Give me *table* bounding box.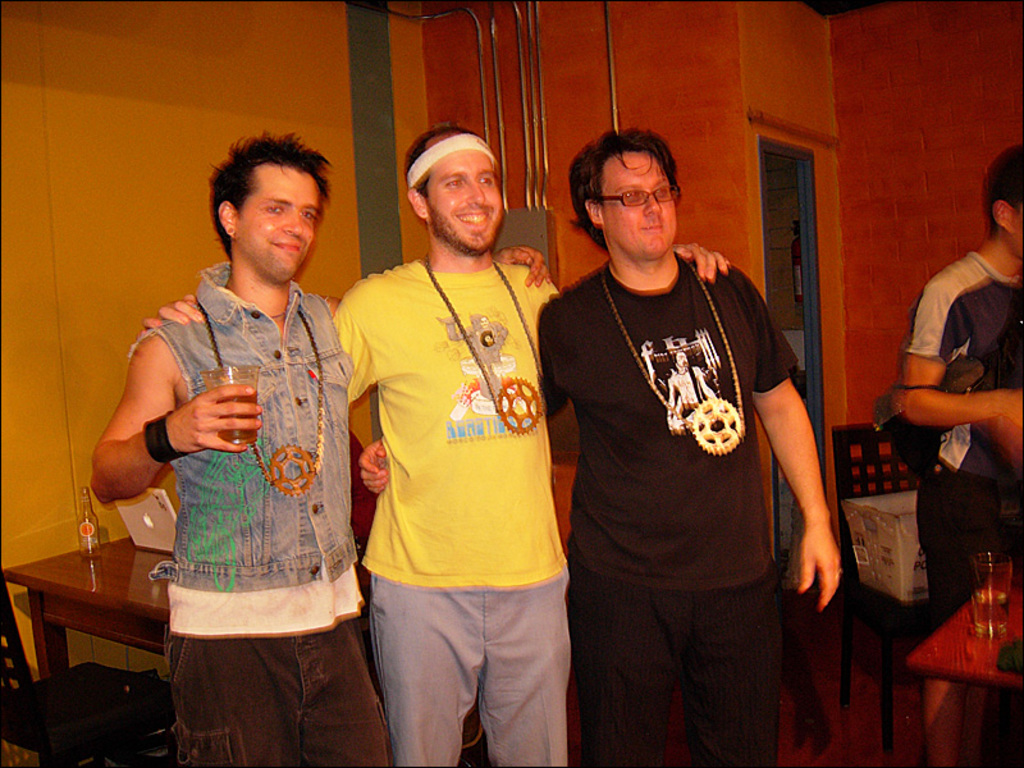
<box>826,477,948,767</box>.
